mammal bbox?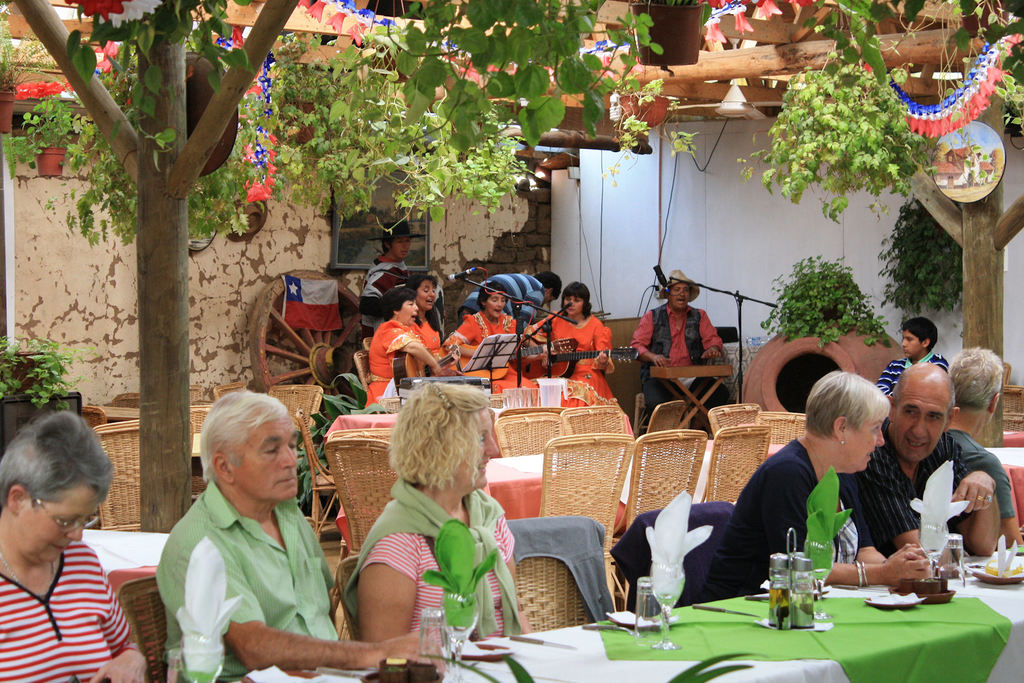
left=360, top=222, right=409, bottom=298
